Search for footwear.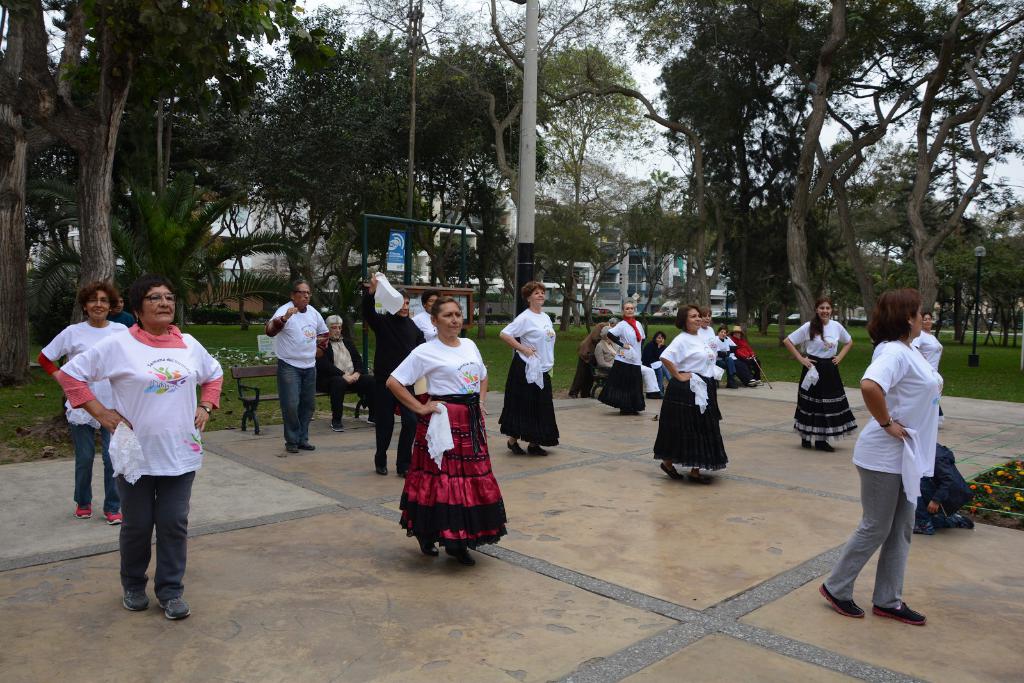
Found at [x1=618, y1=409, x2=639, y2=417].
